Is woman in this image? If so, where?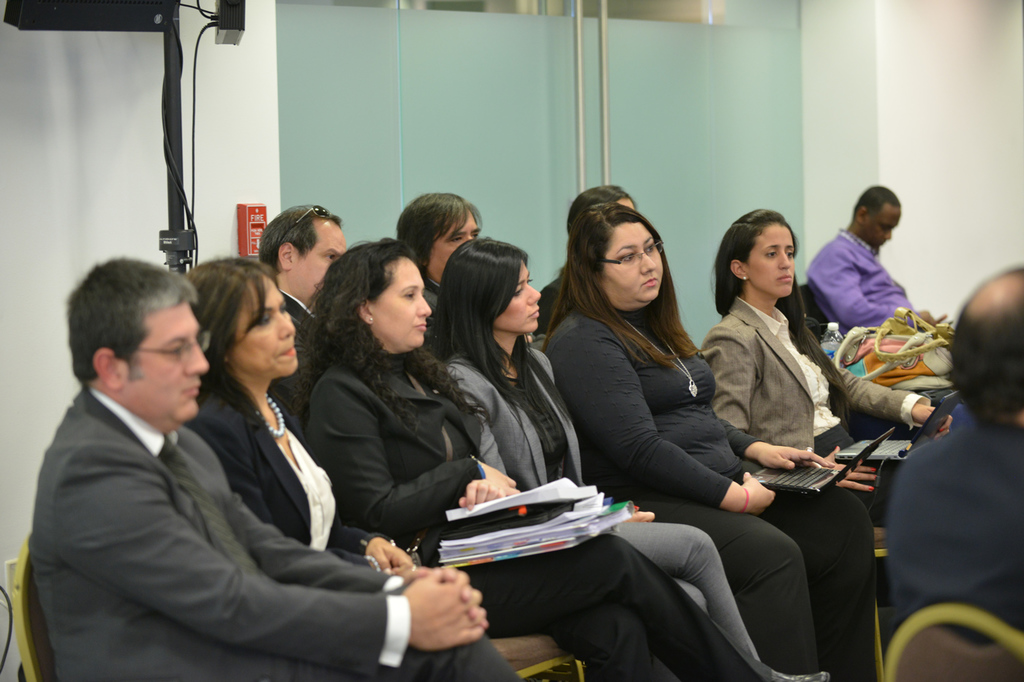
Yes, at <box>701,209,959,515</box>.
